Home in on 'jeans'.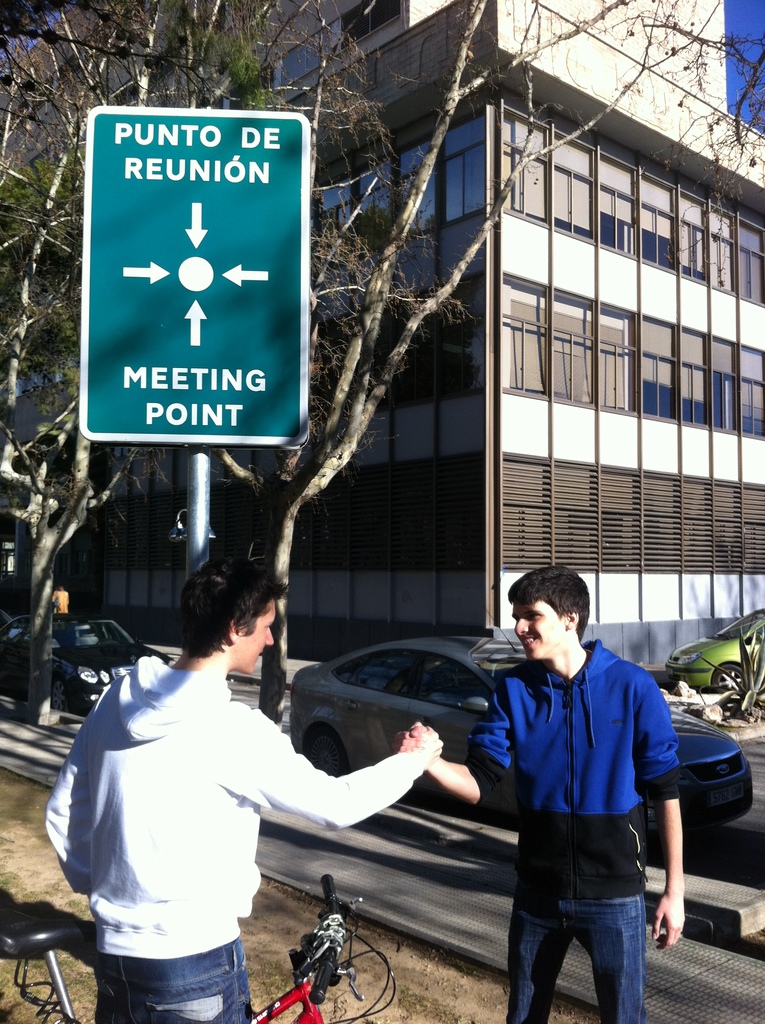
Homed in at <region>76, 930, 264, 1023</region>.
